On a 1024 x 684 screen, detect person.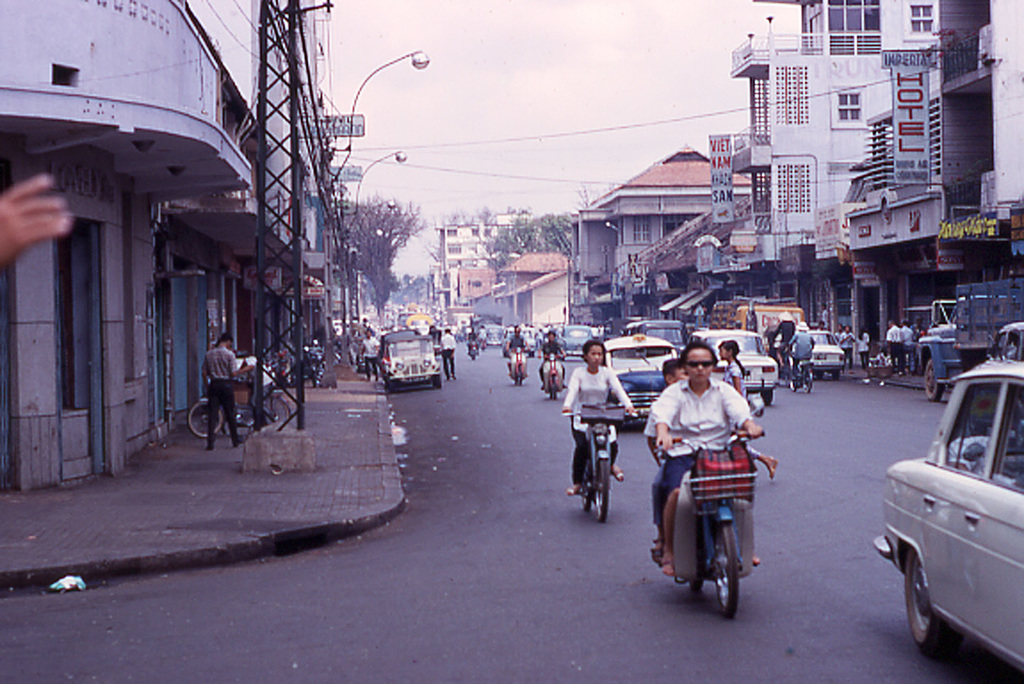
{"x1": 769, "y1": 308, "x2": 794, "y2": 369}.
